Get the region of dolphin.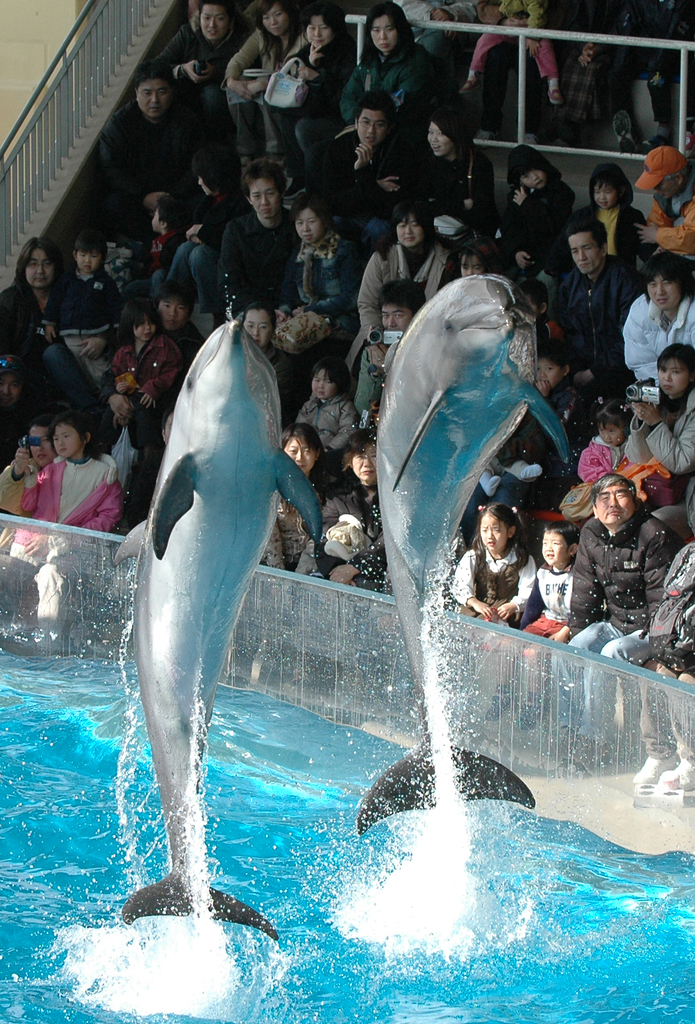
<region>353, 269, 575, 837</region>.
